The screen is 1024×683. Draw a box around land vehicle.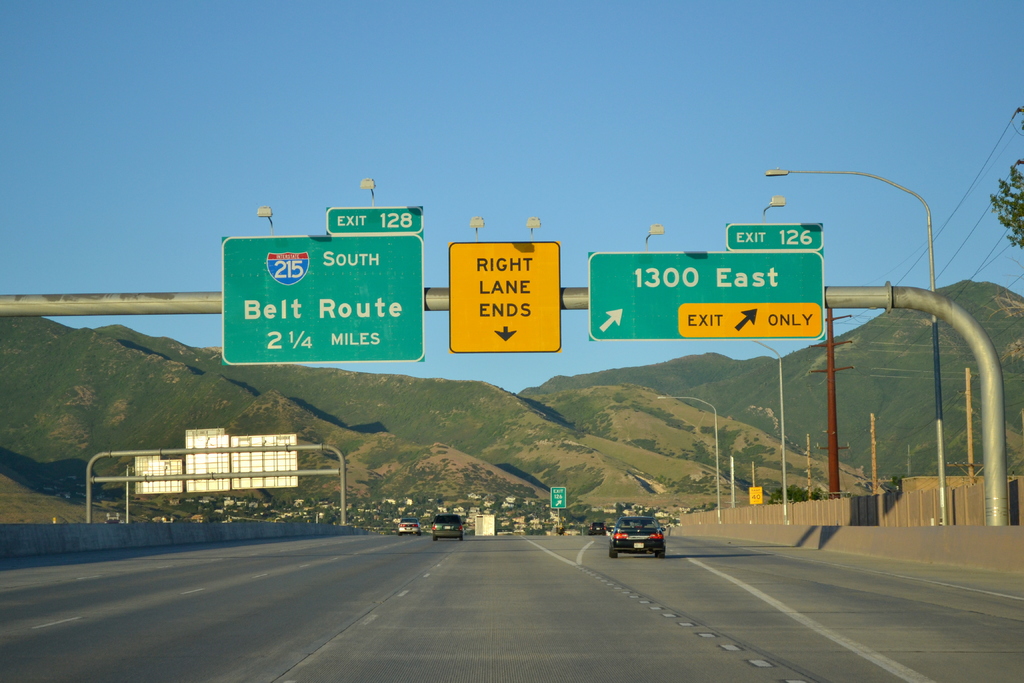
bbox(433, 518, 467, 534).
